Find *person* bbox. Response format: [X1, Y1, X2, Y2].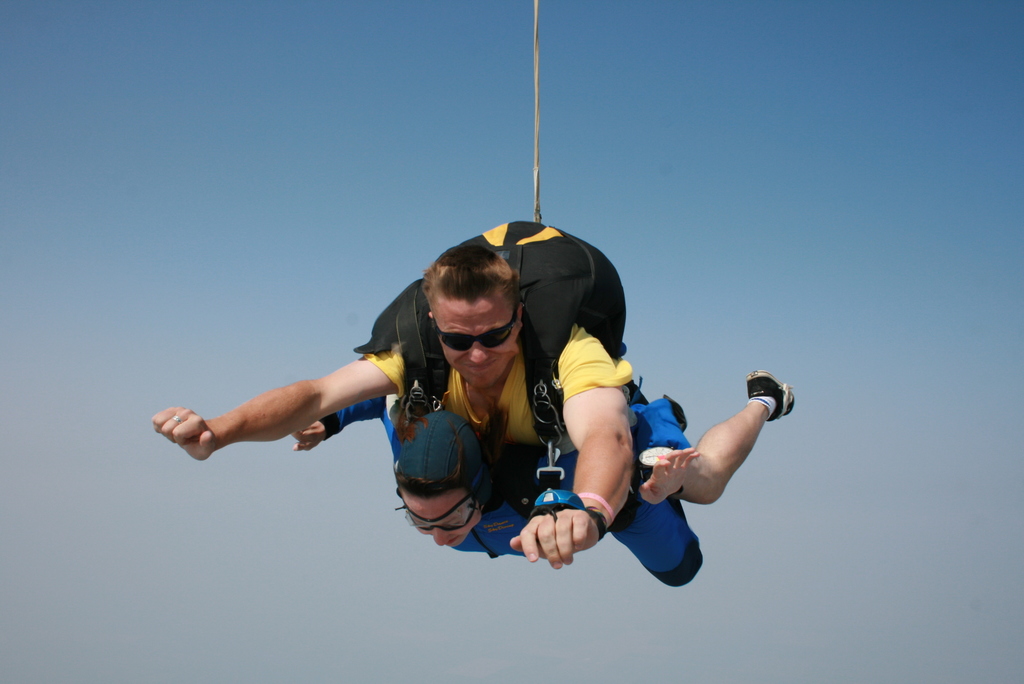
[289, 390, 796, 589].
